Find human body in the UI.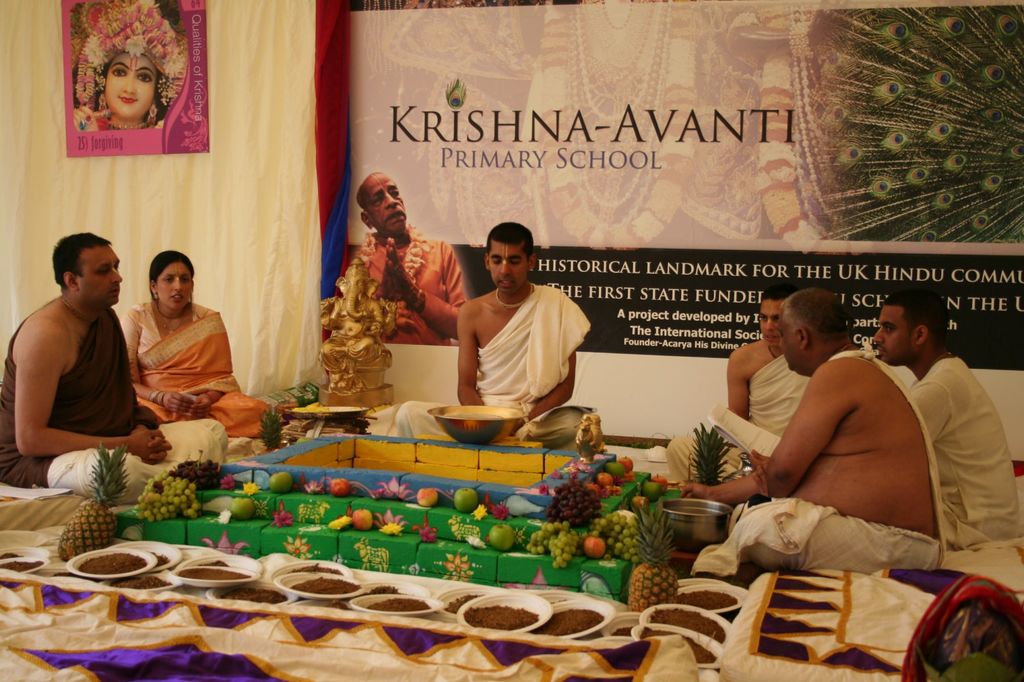
UI element at rect(343, 171, 465, 342).
